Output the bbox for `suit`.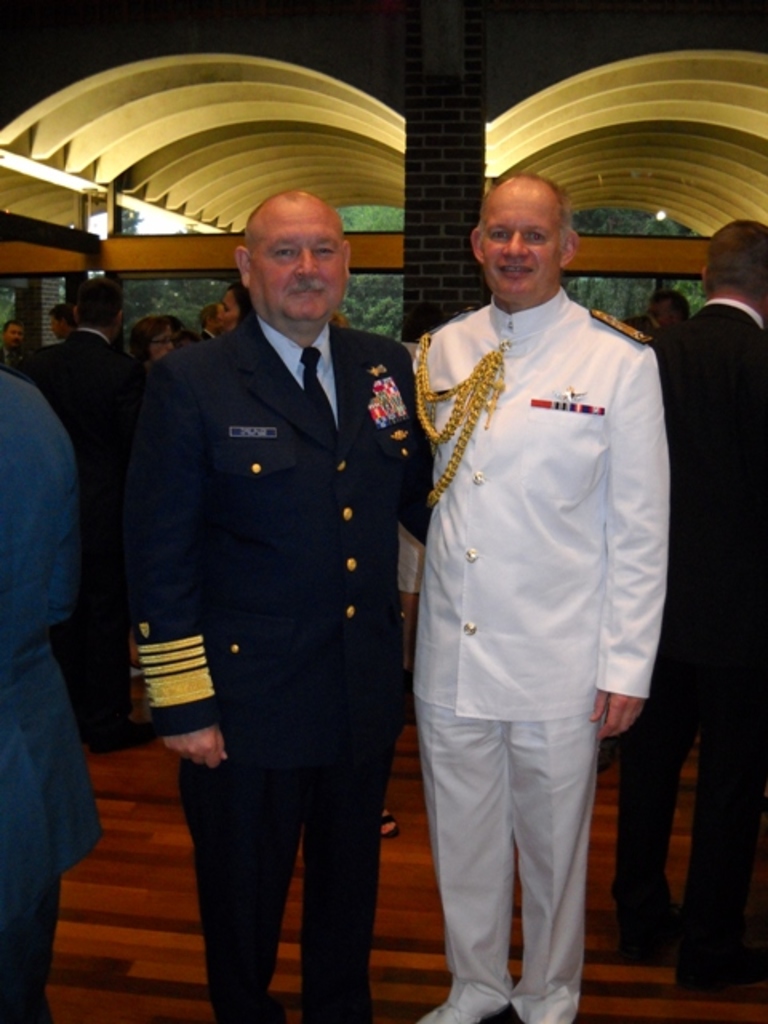
59:336:120:429.
